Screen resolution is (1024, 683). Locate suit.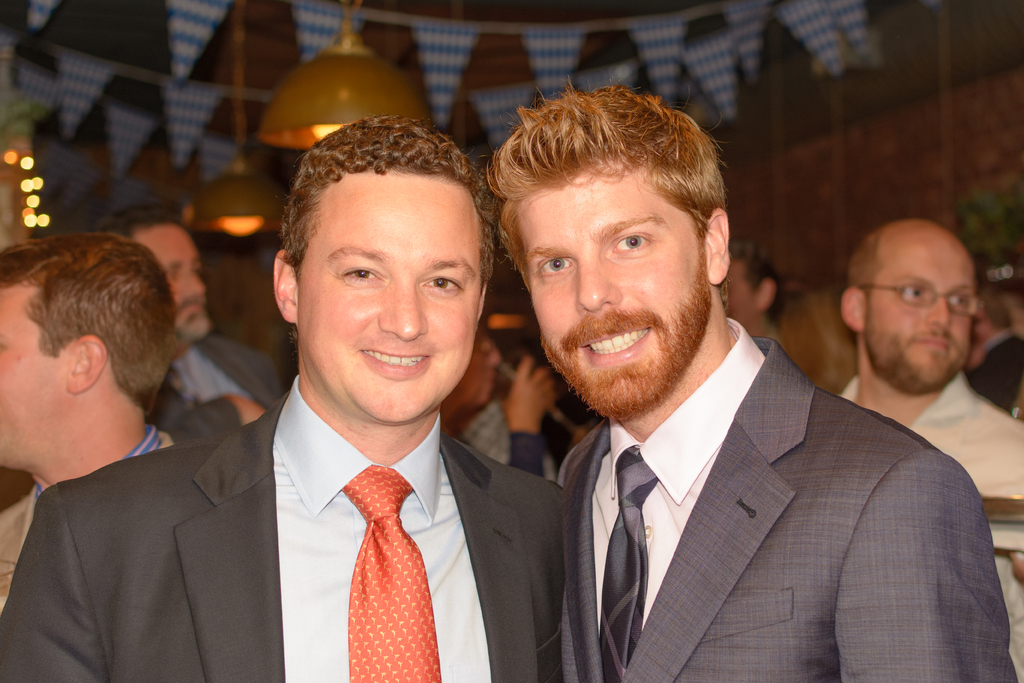
pyautogui.locateOnScreen(0, 377, 566, 682).
